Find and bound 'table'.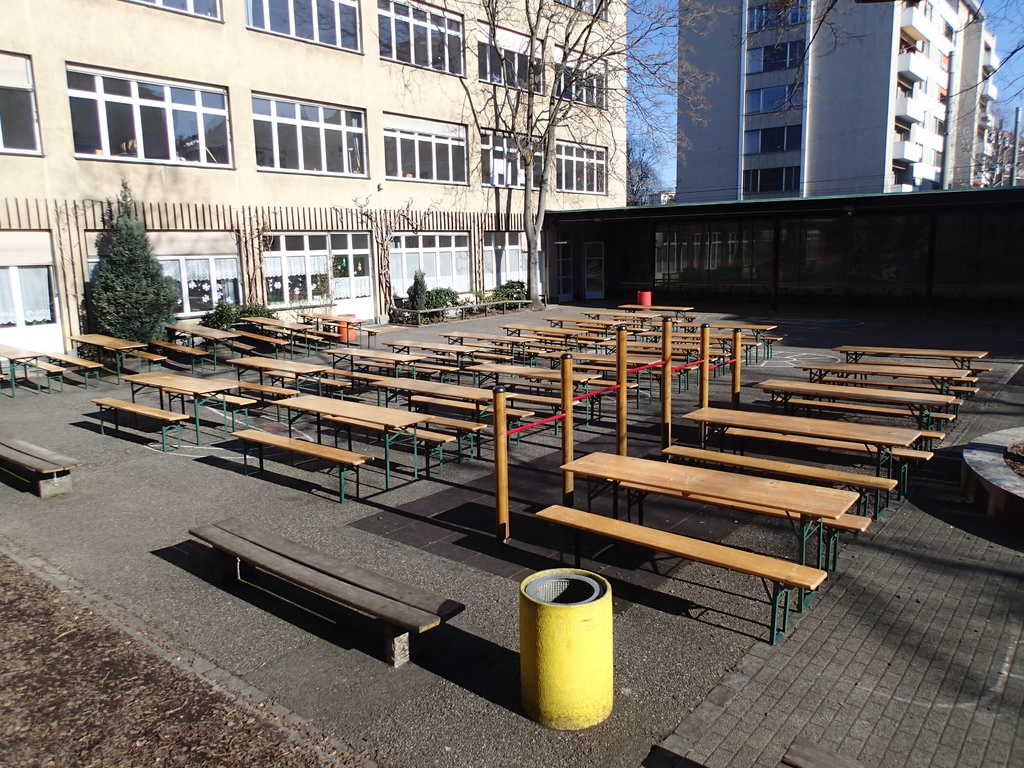
Bound: left=0, top=435, right=81, bottom=502.
